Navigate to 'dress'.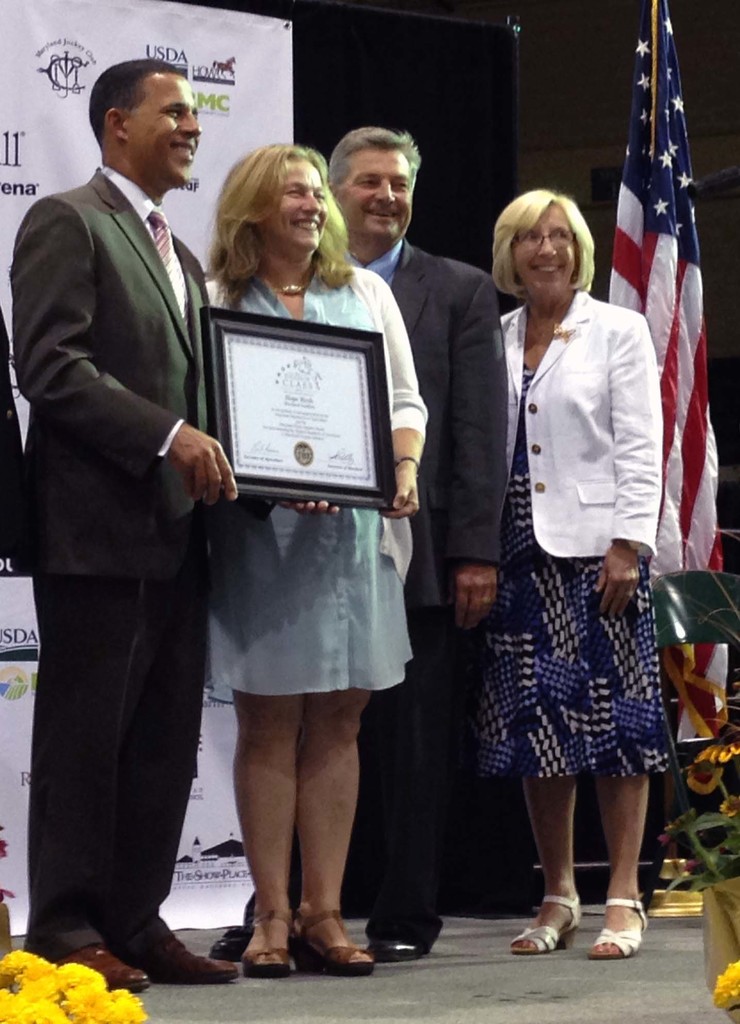
Navigation target: (x1=471, y1=363, x2=679, y2=779).
